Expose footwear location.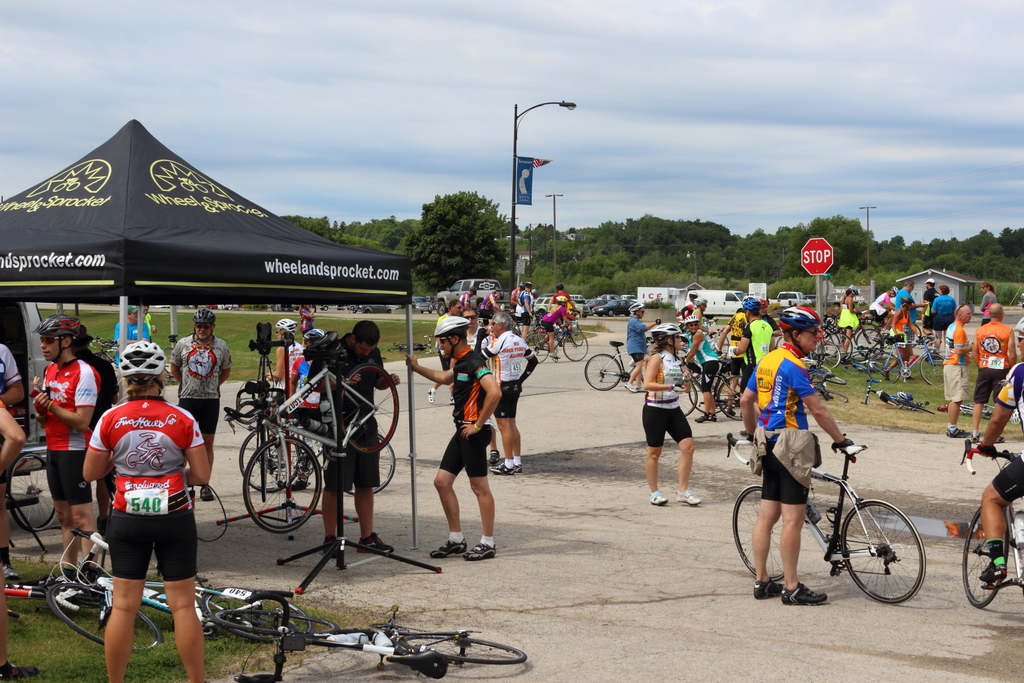
Exposed at bbox=[449, 396, 456, 408].
